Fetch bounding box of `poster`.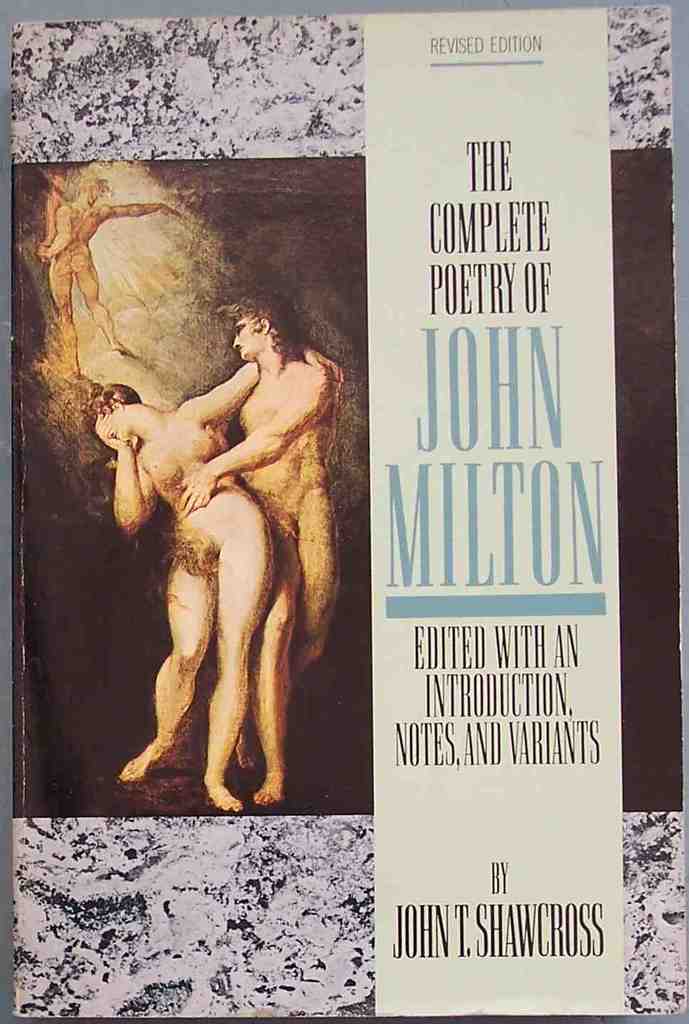
Bbox: select_region(9, 9, 624, 1023).
